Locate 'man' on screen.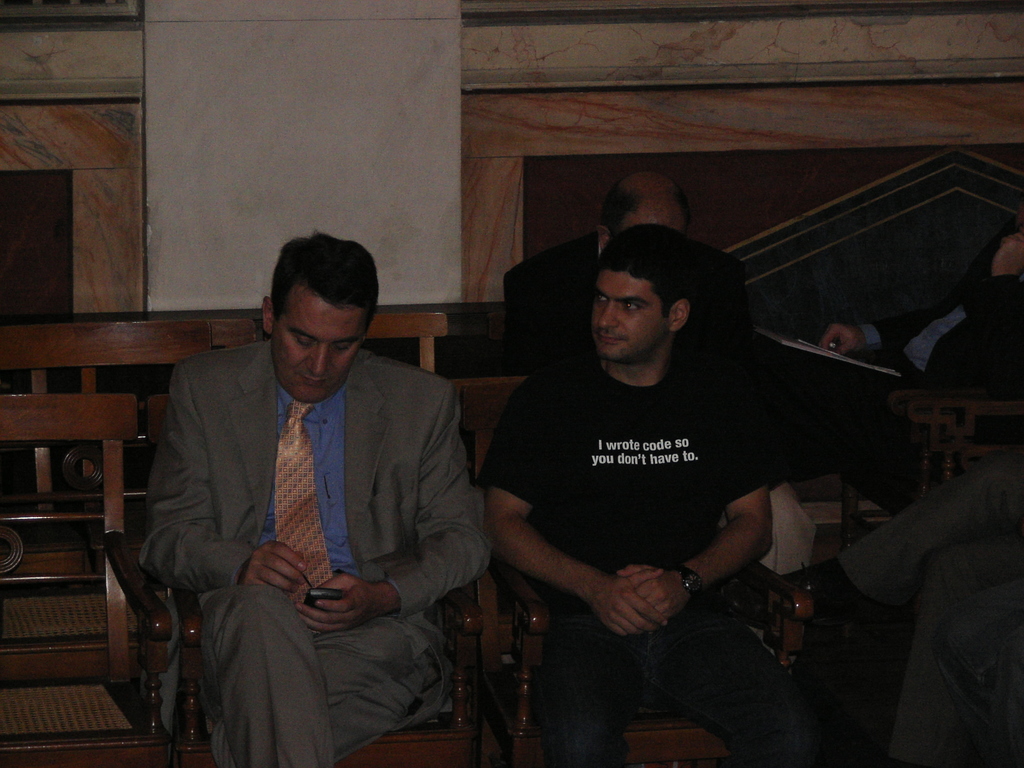
On screen at [498, 177, 814, 607].
